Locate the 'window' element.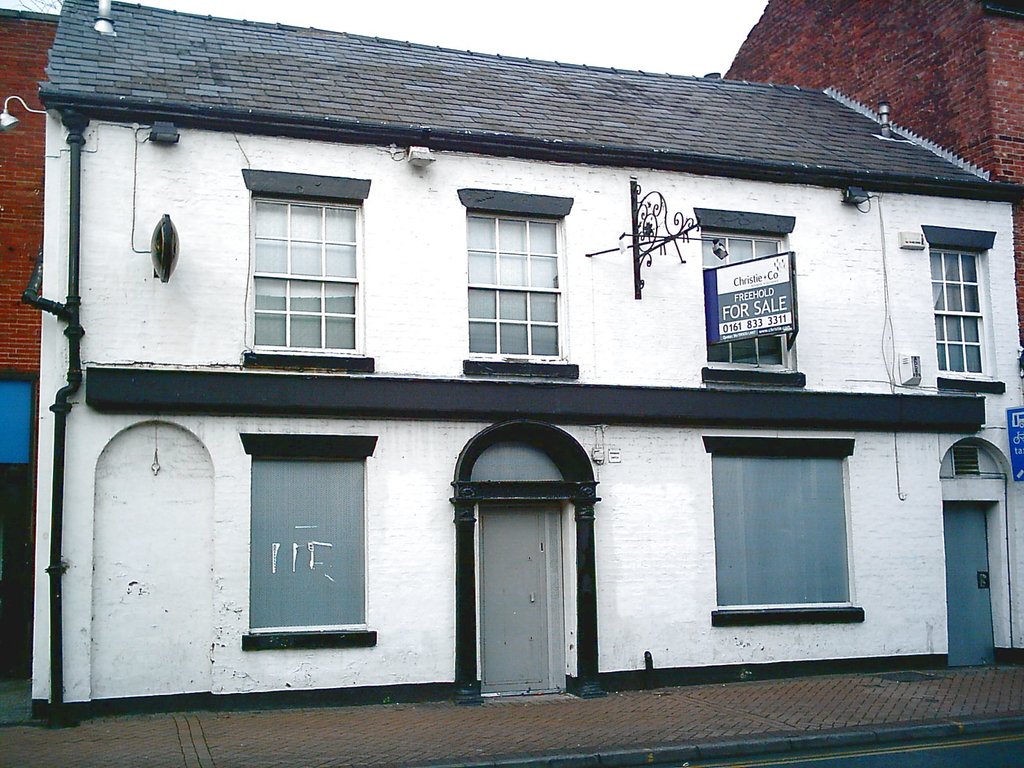
Element bbox: (x1=239, y1=431, x2=375, y2=648).
